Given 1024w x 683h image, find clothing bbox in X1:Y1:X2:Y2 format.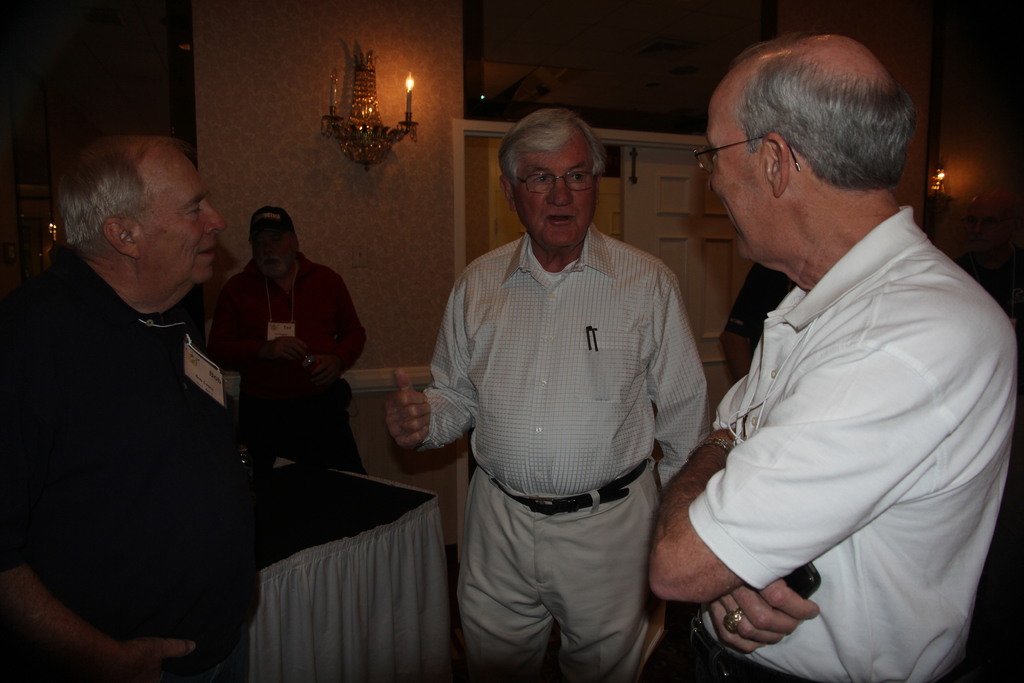
207:244:374:474.
